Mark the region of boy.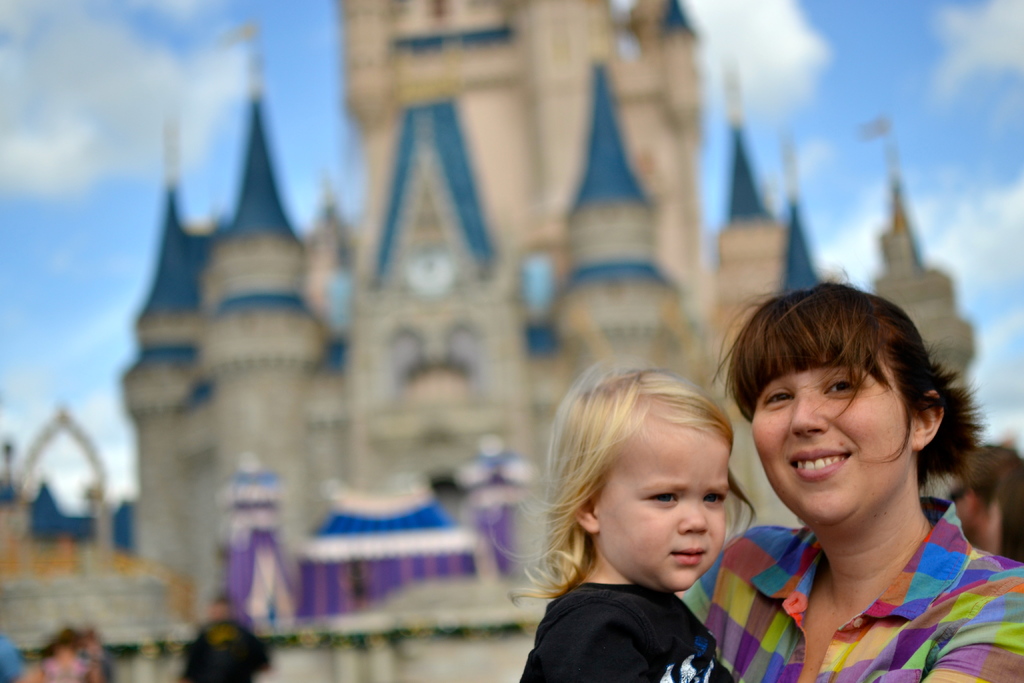
Region: x1=950 y1=436 x2=1023 y2=553.
